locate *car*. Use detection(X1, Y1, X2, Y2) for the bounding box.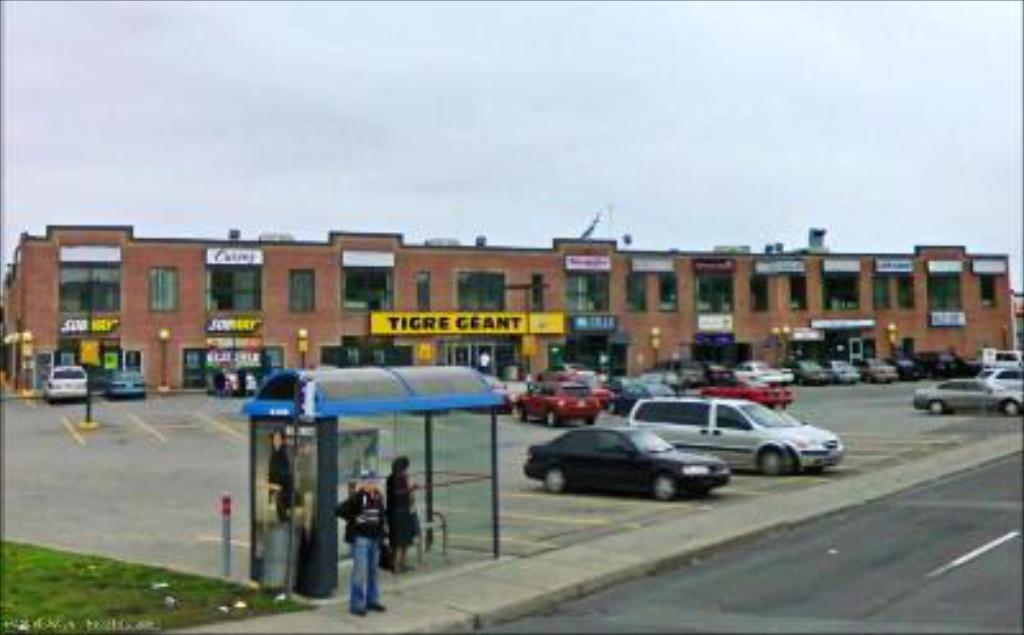
detection(909, 374, 1021, 417).
